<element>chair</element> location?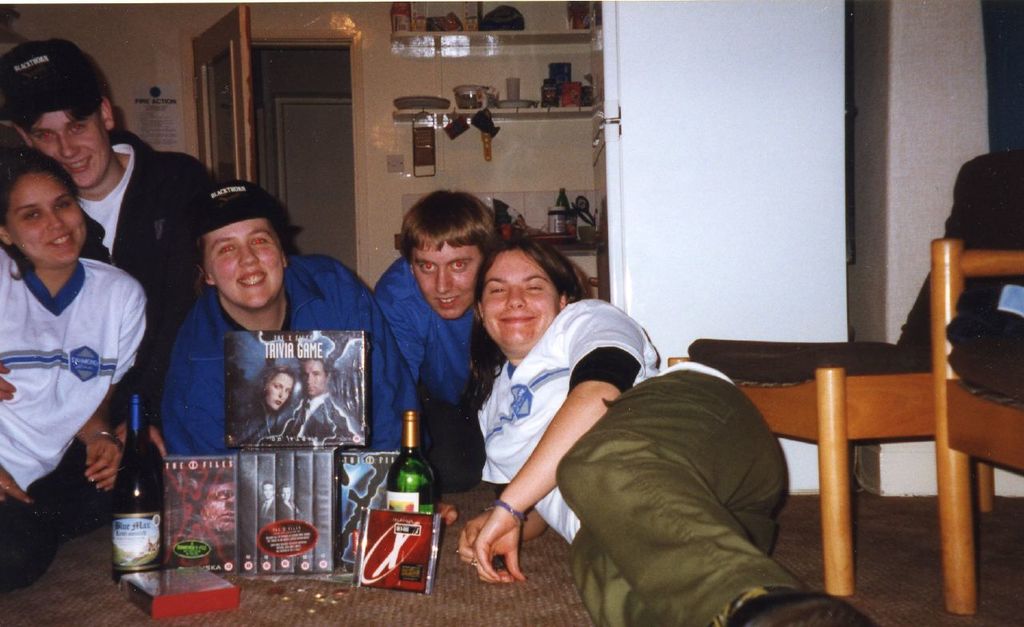
locate(661, 151, 1023, 601)
